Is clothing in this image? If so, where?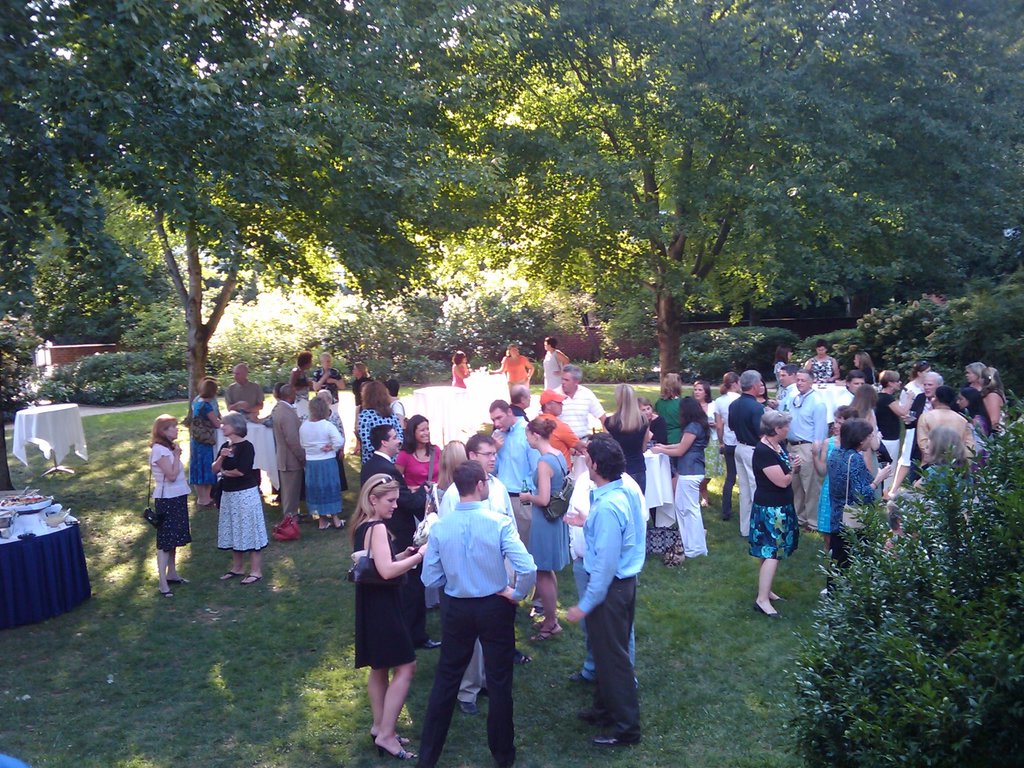
Yes, at [489,415,545,547].
